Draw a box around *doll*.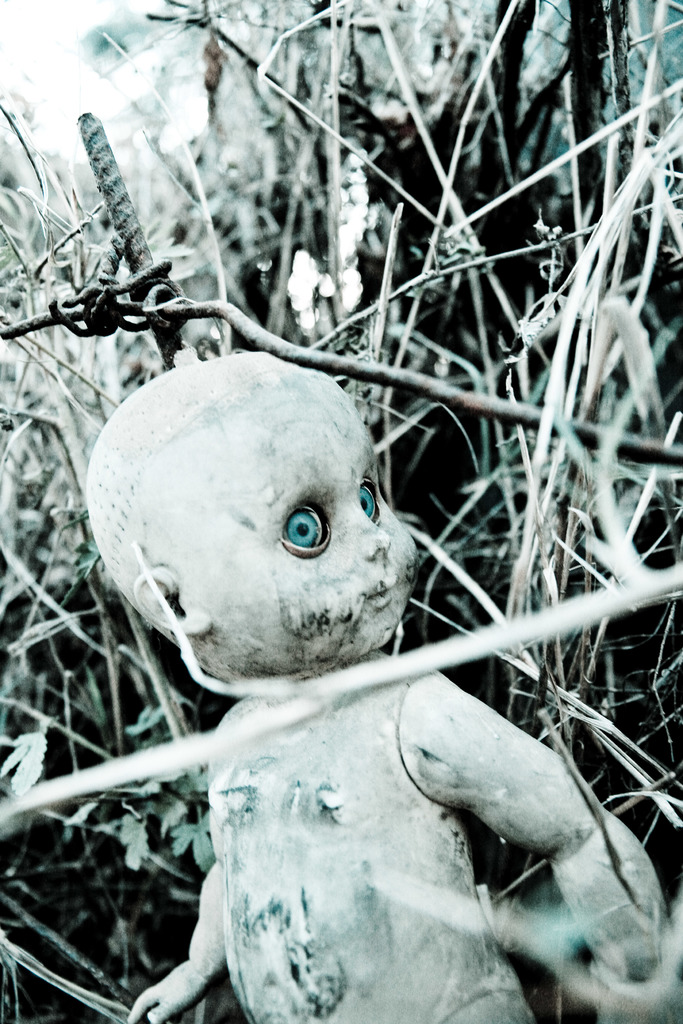
60 355 676 1023.
